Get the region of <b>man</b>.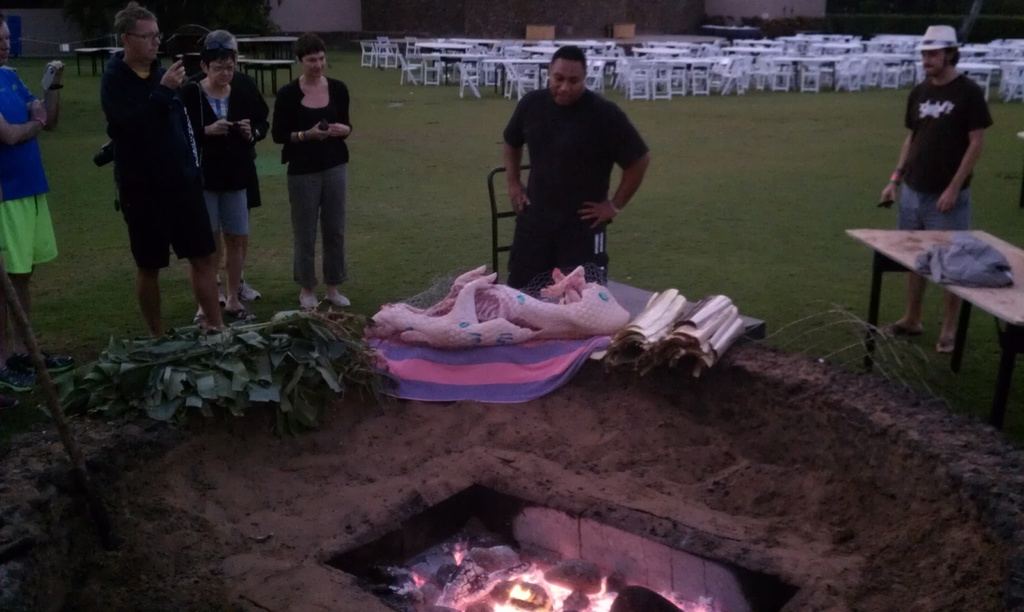
102 9 228 341.
